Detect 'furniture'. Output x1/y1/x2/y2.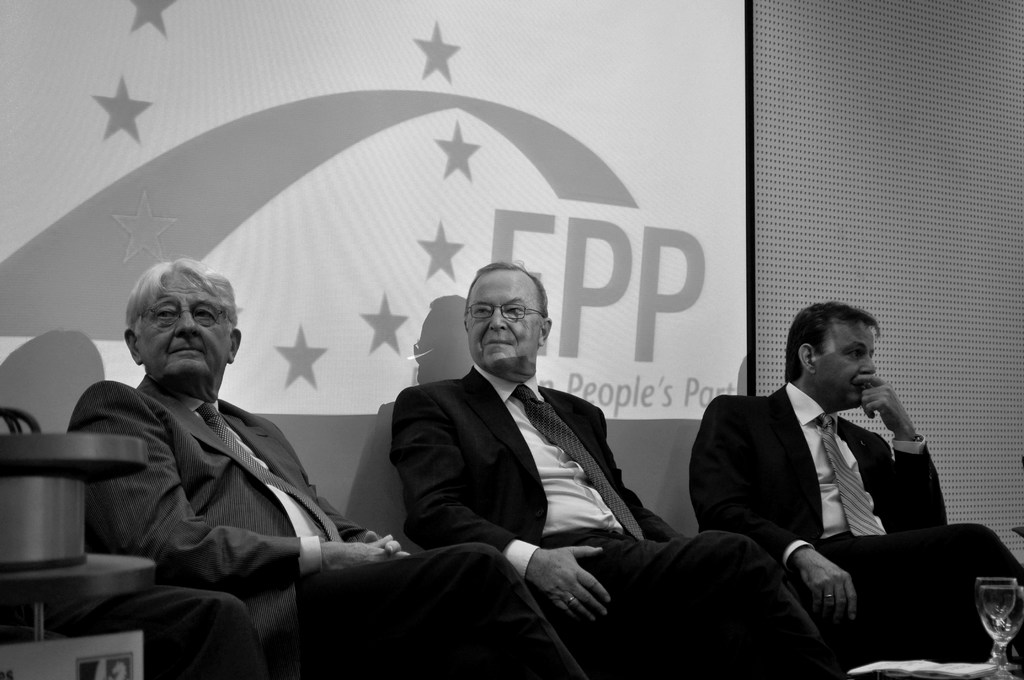
851/656/1023/679.
